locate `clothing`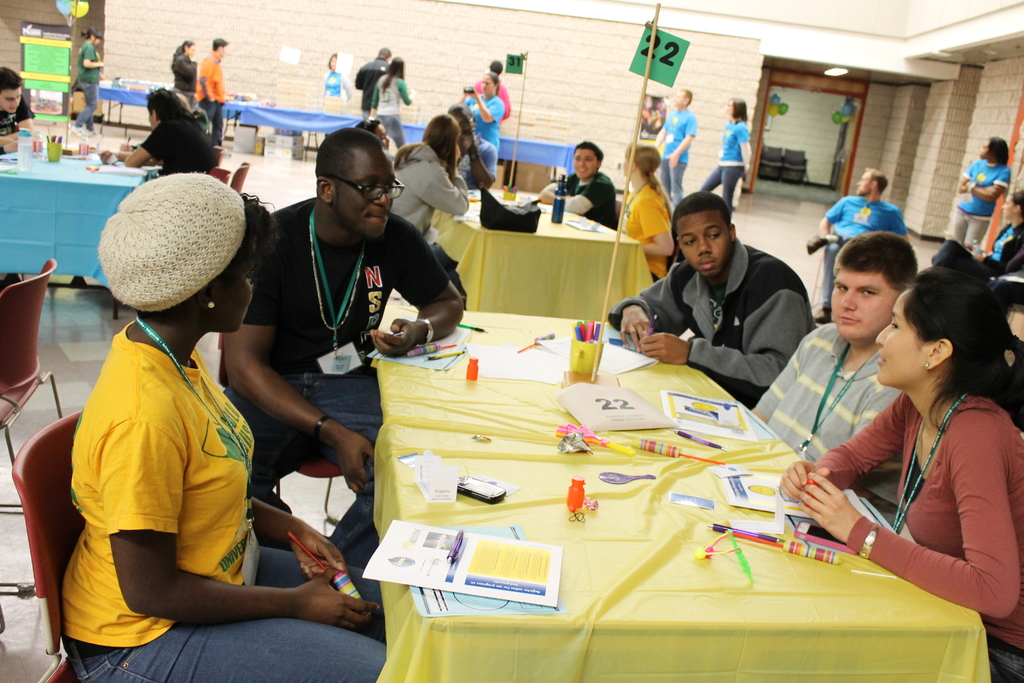
bbox=(819, 194, 902, 300)
